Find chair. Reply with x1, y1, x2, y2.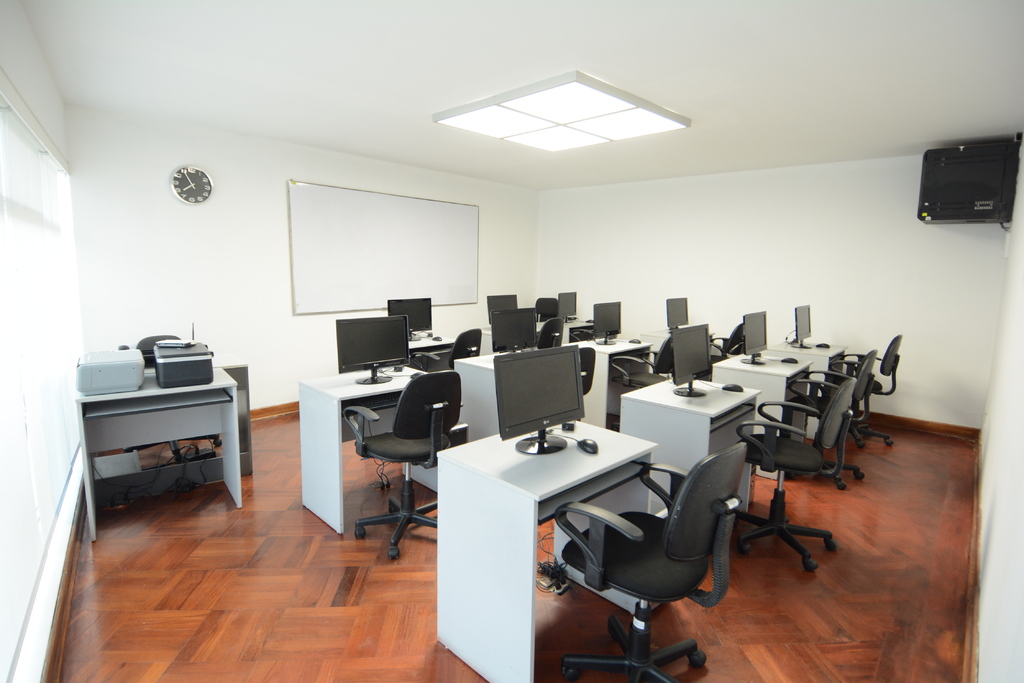
575, 343, 598, 406.
